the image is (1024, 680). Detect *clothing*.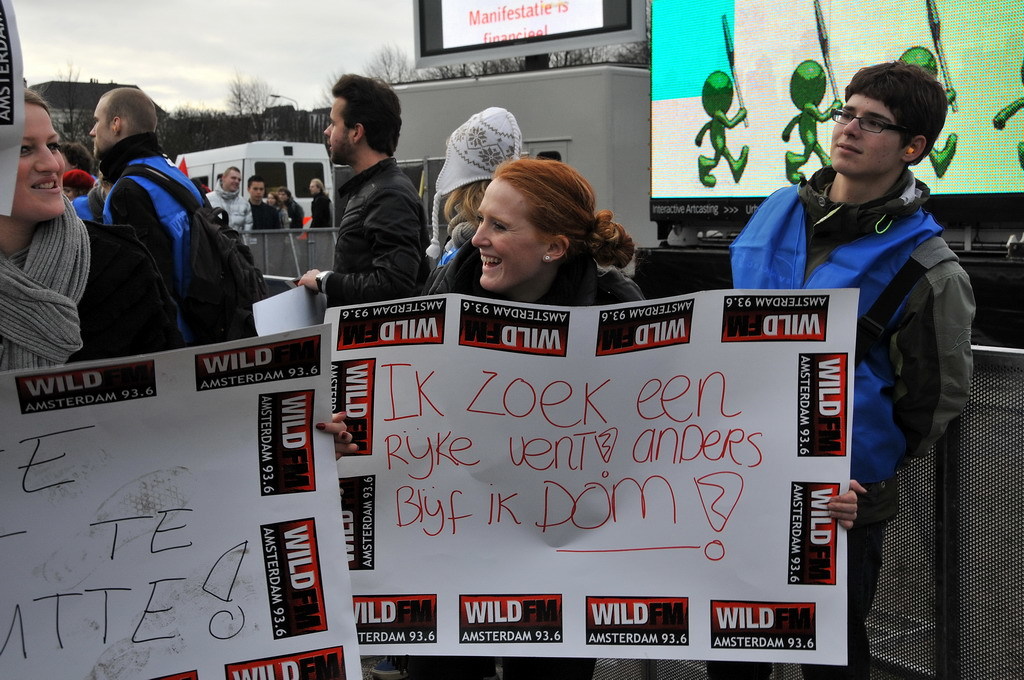
Detection: left=429, top=240, right=651, bottom=679.
